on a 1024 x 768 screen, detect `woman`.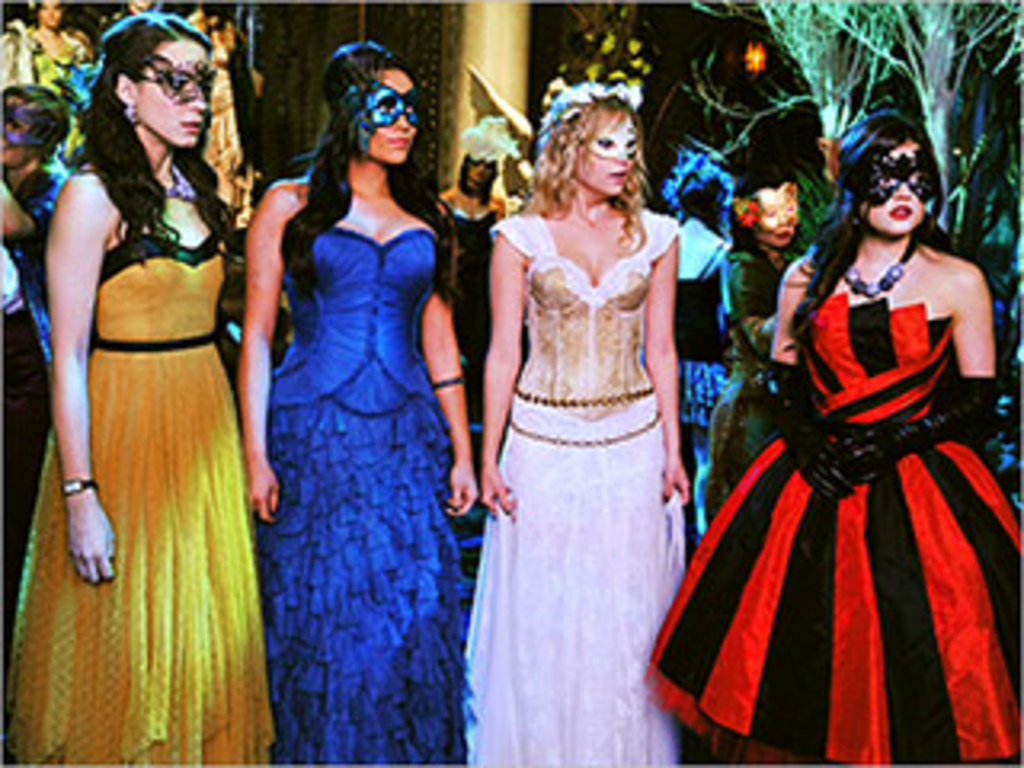
<box>643,112,1021,765</box>.
